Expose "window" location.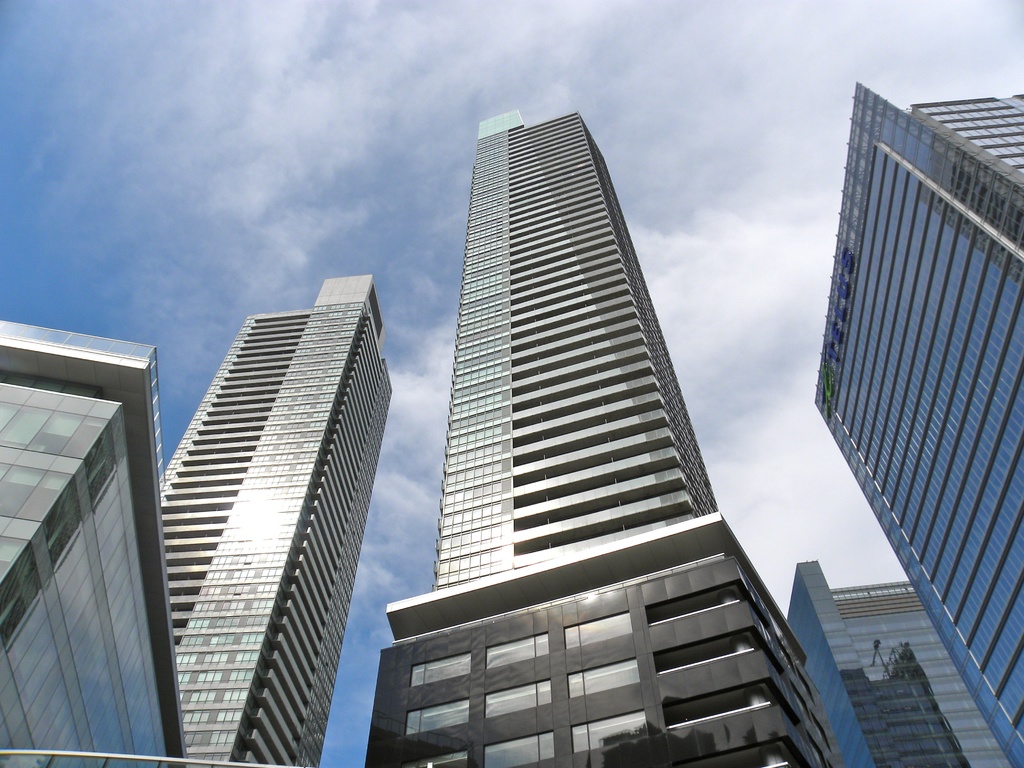
Exposed at 566,708,649,762.
